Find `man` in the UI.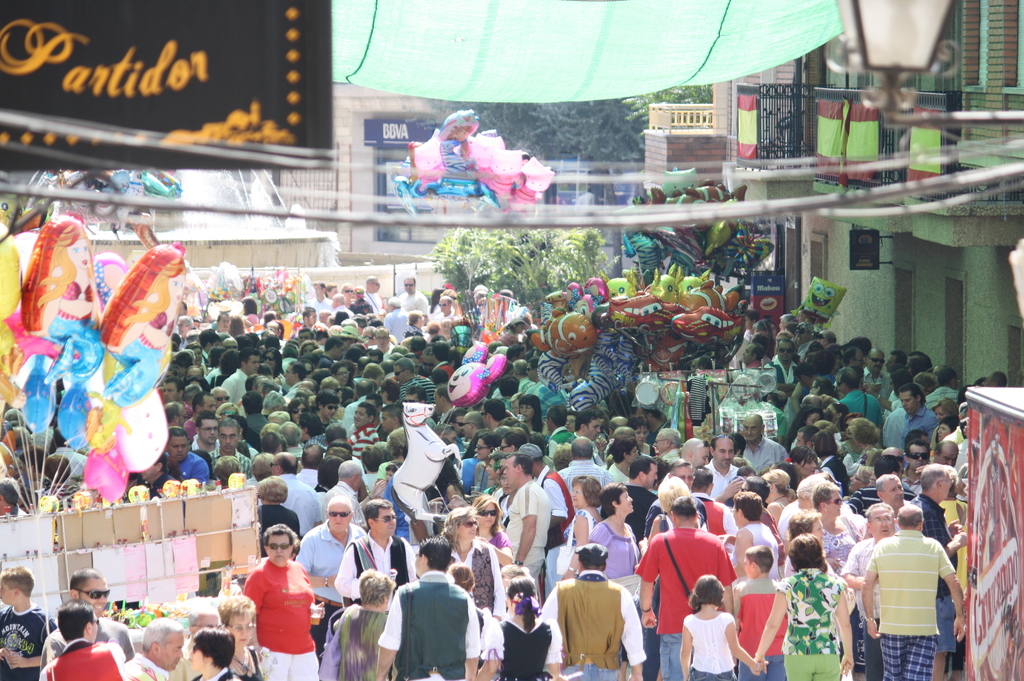
UI element at Rect(301, 305, 316, 324).
